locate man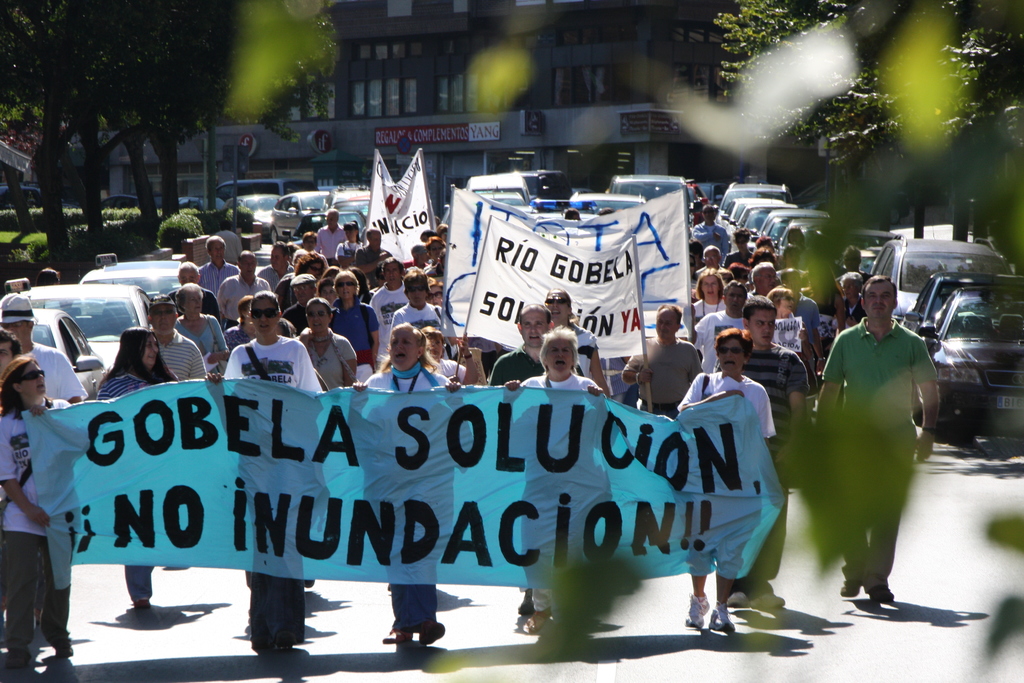
region(353, 227, 390, 284)
